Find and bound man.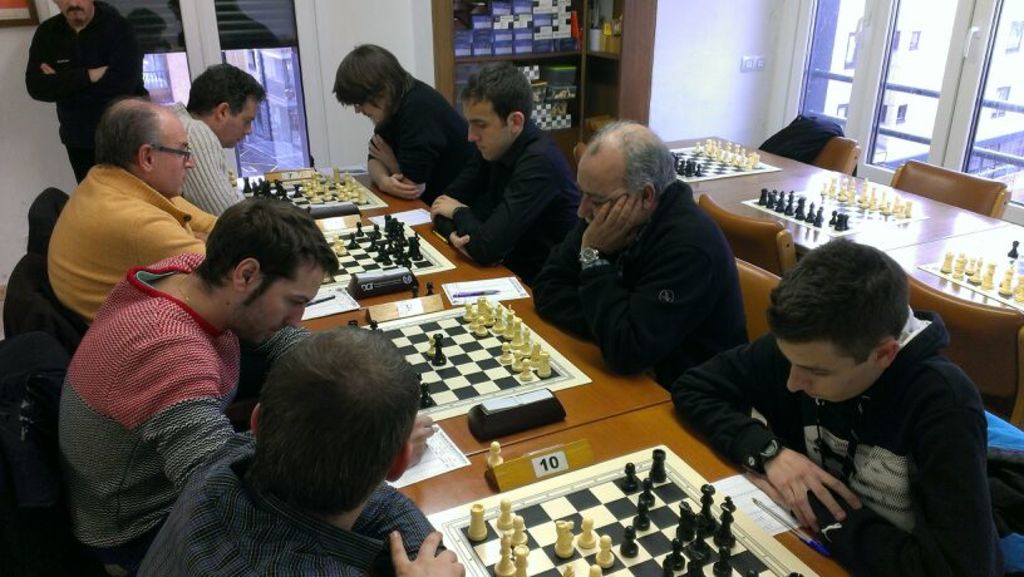
Bound: [425,63,581,281].
